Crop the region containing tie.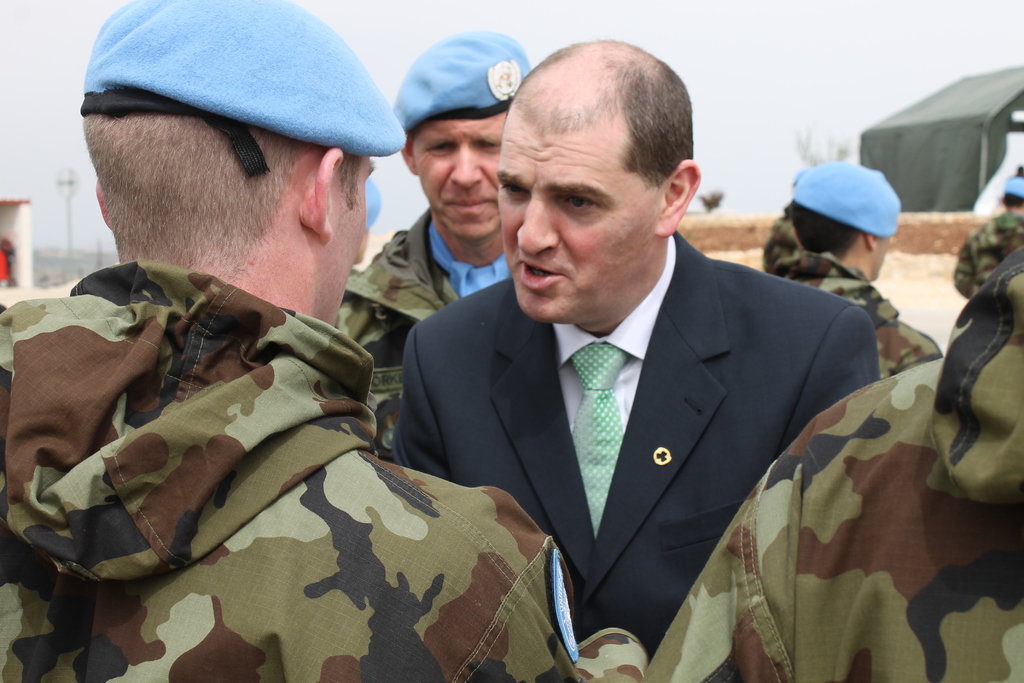
Crop region: BBox(568, 342, 628, 538).
